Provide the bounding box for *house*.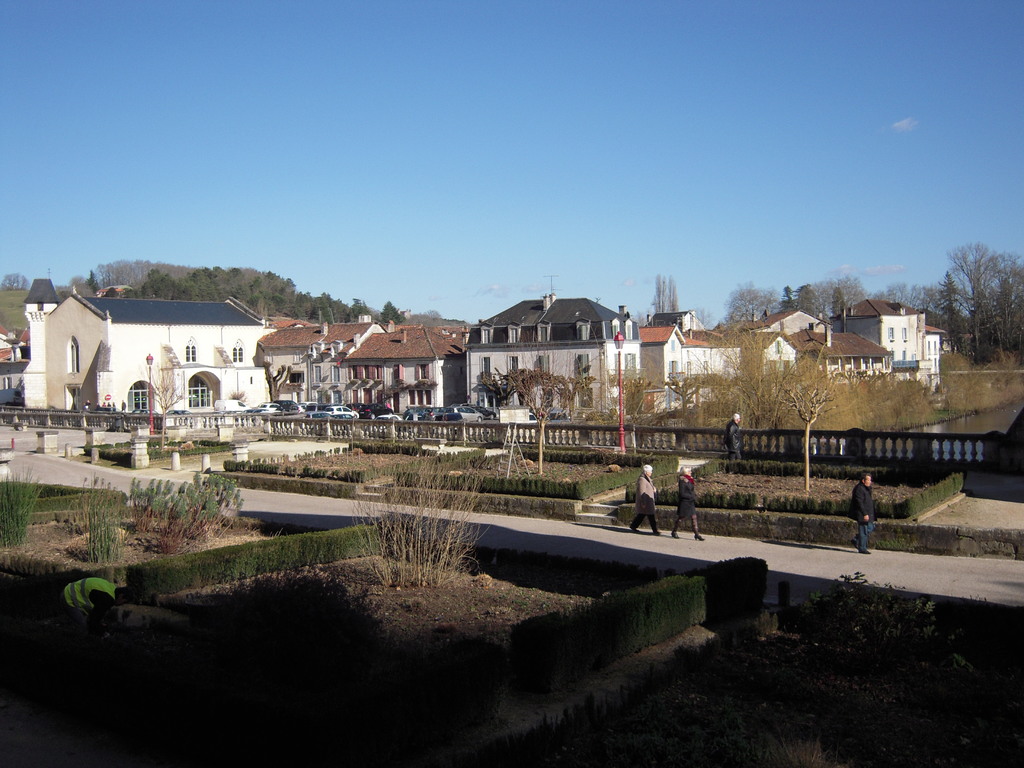
<box>835,292,915,394</box>.
